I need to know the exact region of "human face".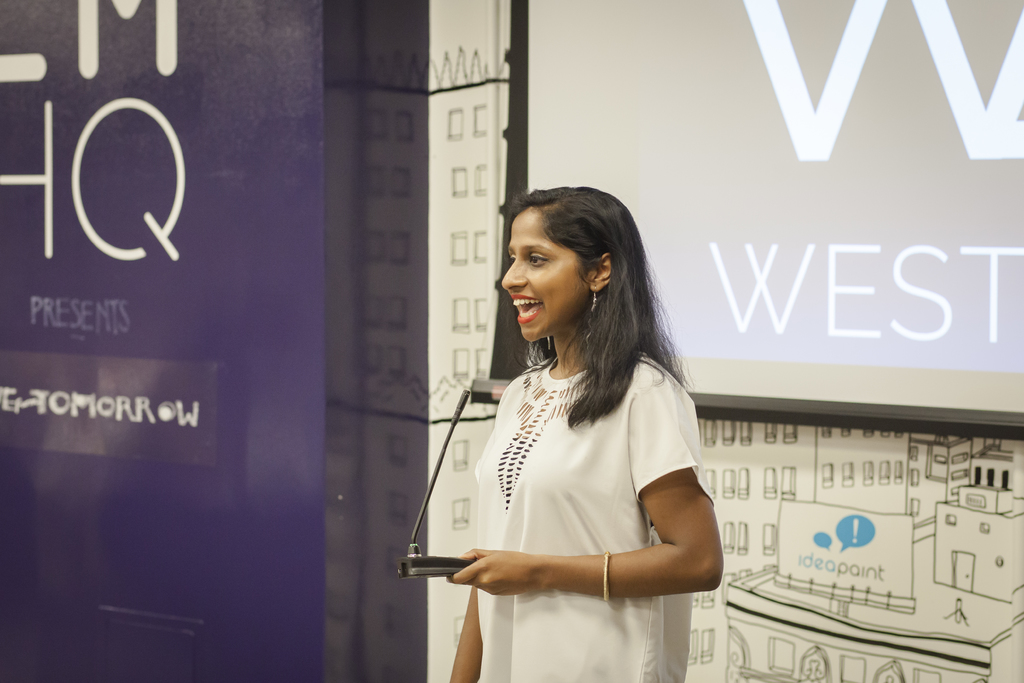
Region: (497,209,587,347).
